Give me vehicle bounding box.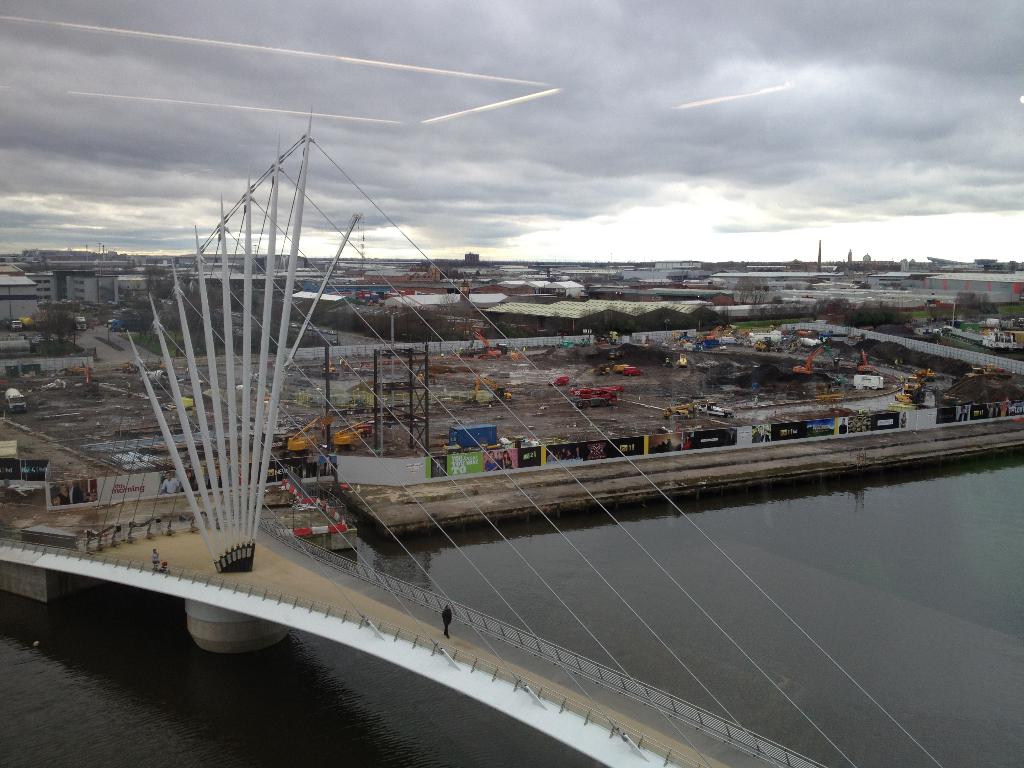
select_region(549, 371, 568, 387).
